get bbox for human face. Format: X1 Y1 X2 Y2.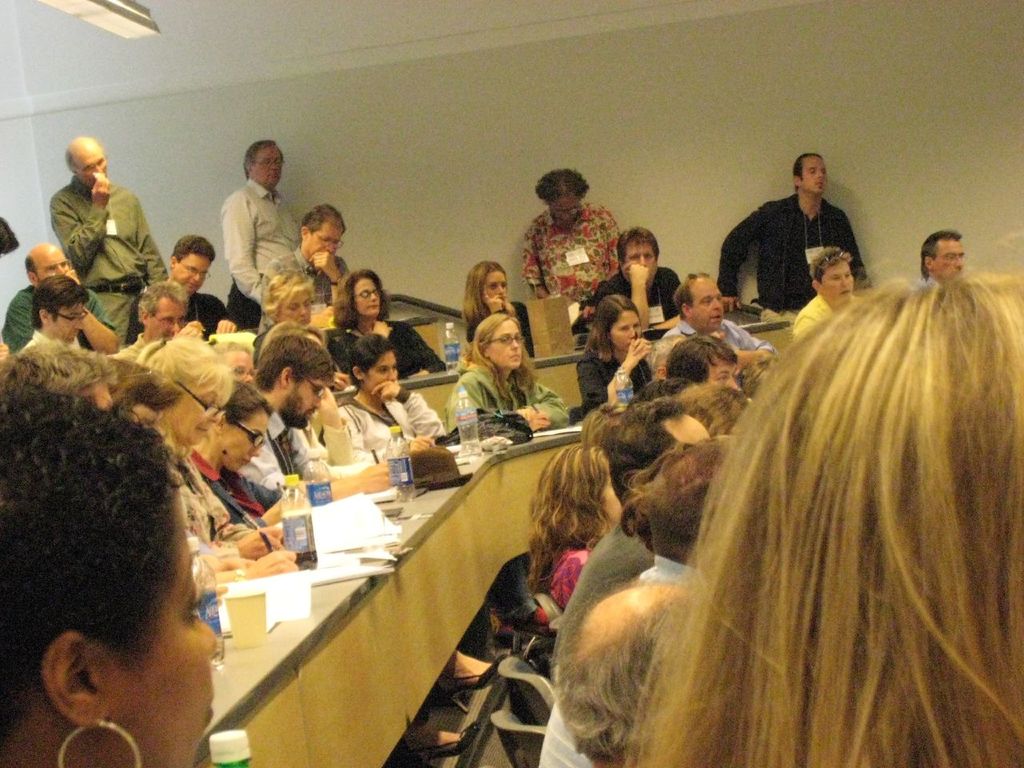
280 289 312 325.
